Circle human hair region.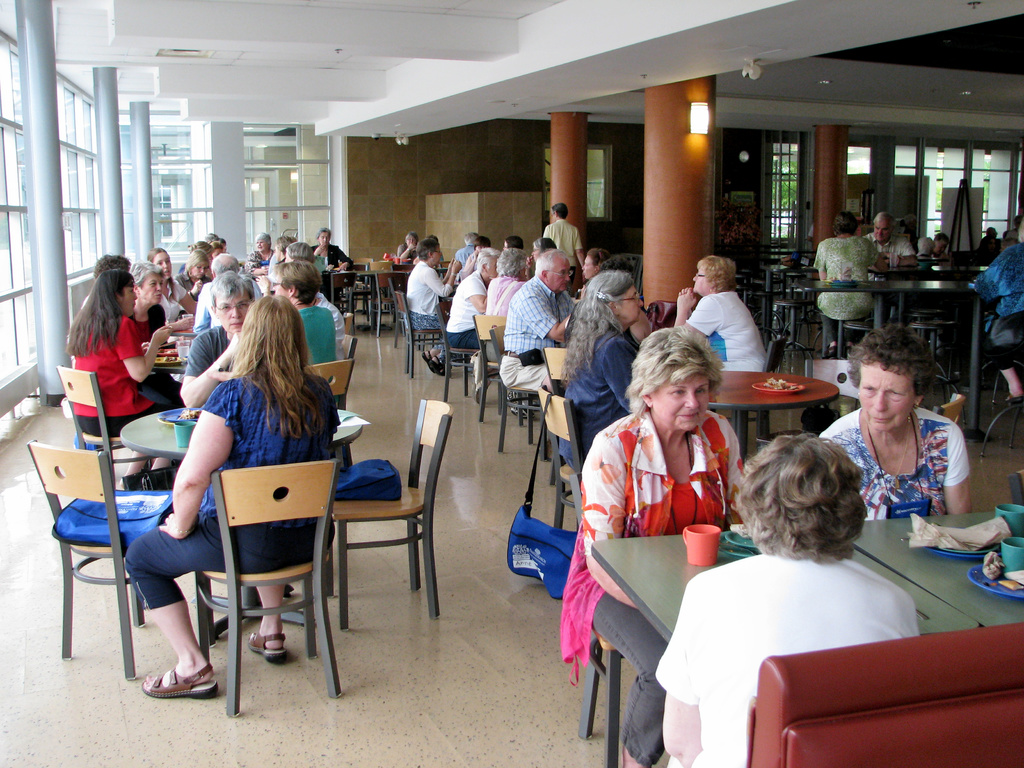
Region: bbox=[586, 248, 609, 268].
